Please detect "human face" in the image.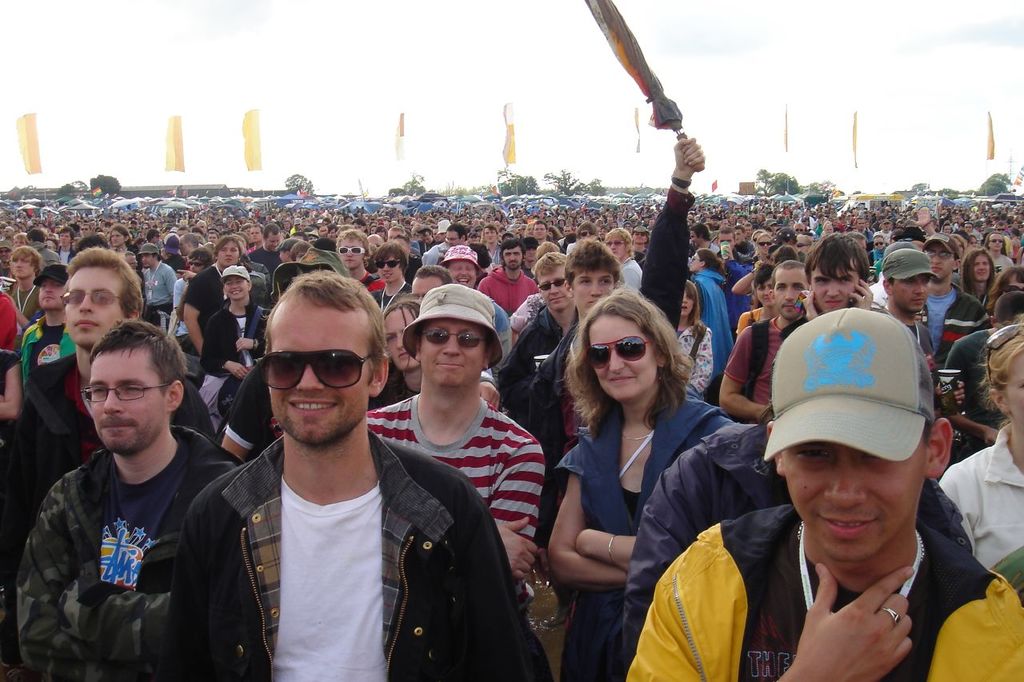
x1=442 y1=259 x2=477 y2=285.
